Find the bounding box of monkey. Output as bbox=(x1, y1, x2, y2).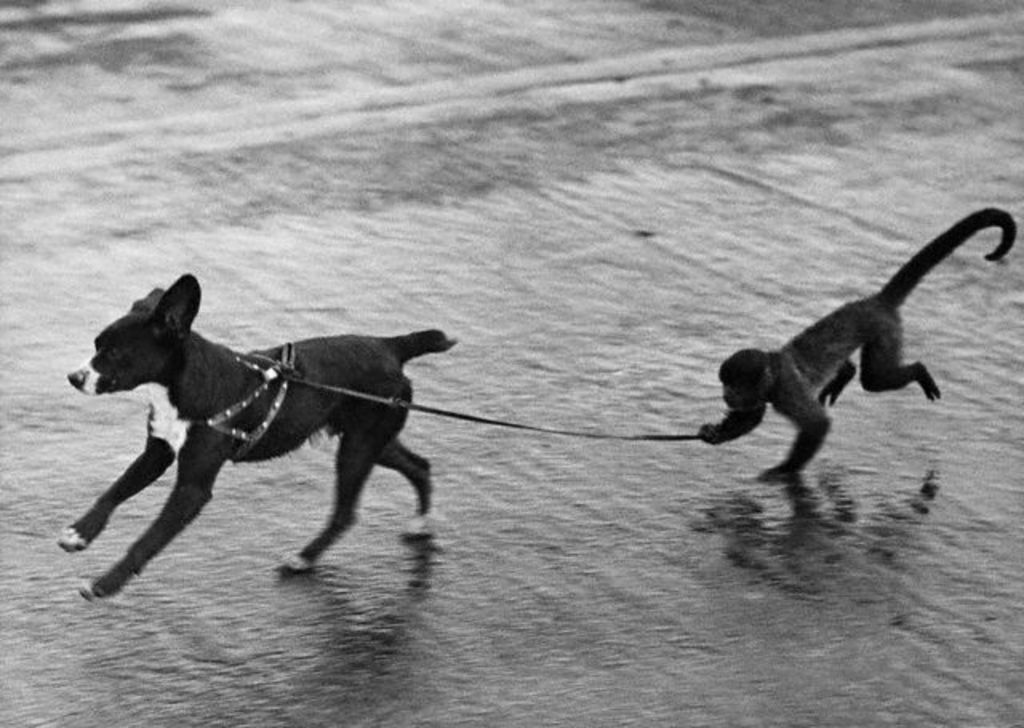
bbox=(710, 208, 1000, 496).
